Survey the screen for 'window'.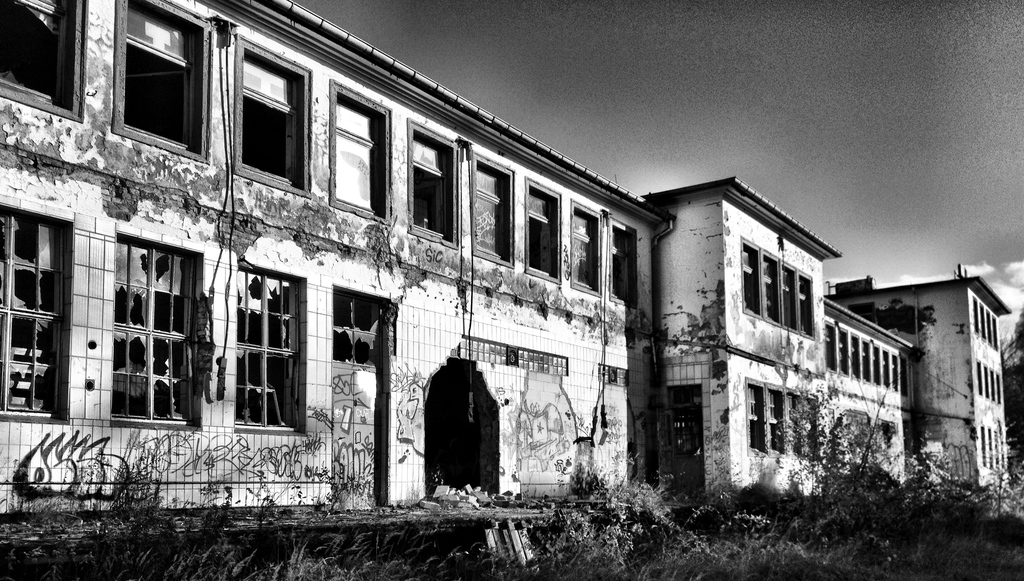
Survey found: bbox(471, 152, 517, 267).
